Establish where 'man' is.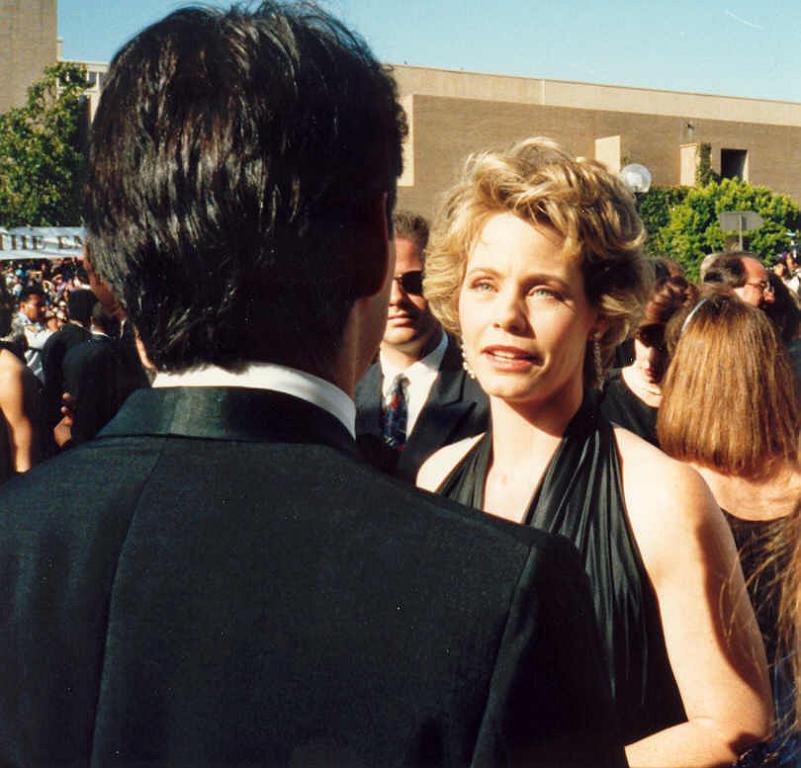
Established at (70,293,117,407).
